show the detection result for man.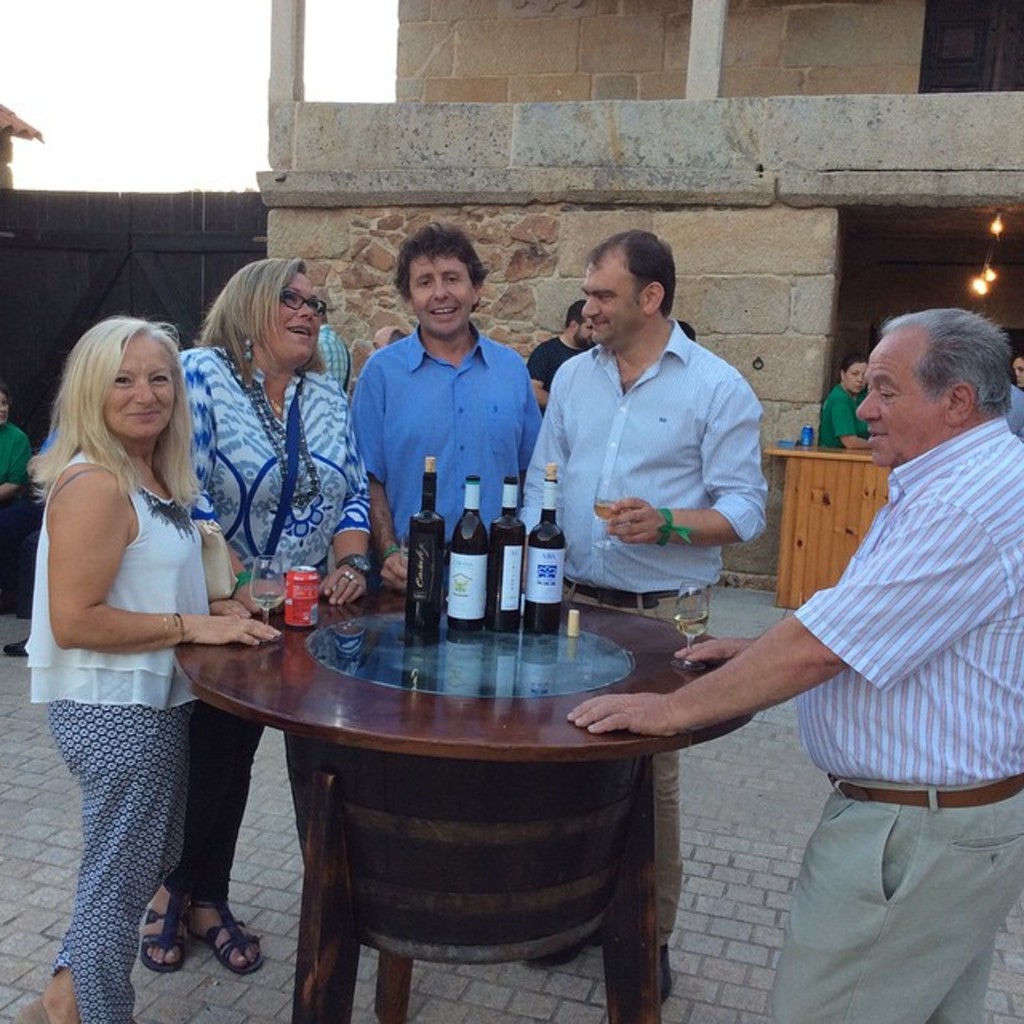
pyautogui.locateOnScreen(0, 389, 34, 504).
